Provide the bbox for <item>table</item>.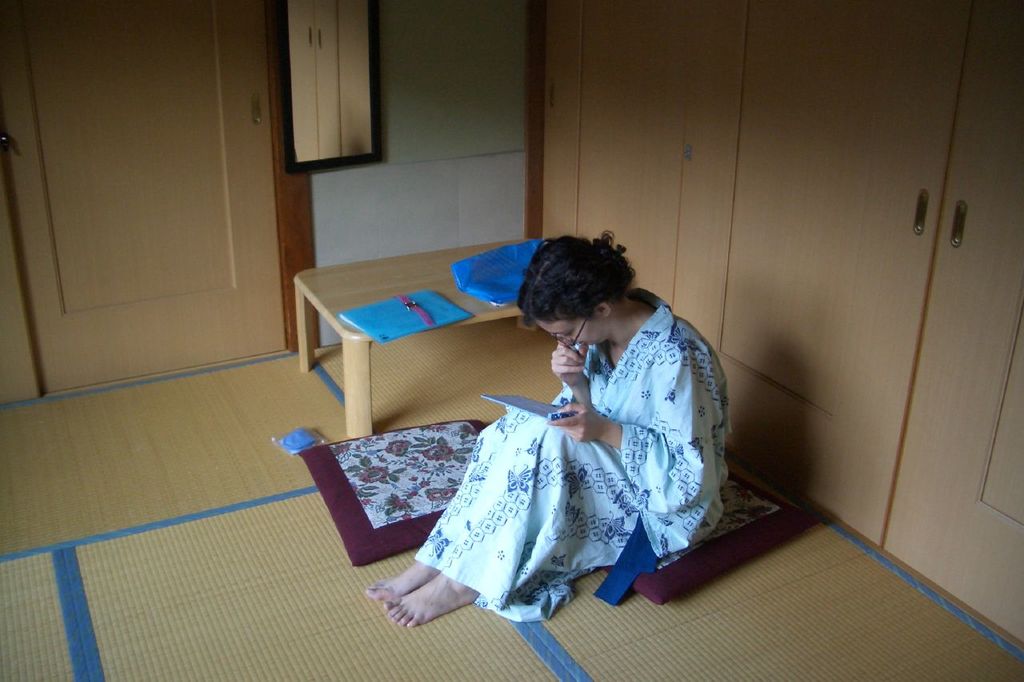
[left=270, top=221, right=604, bottom=451].
